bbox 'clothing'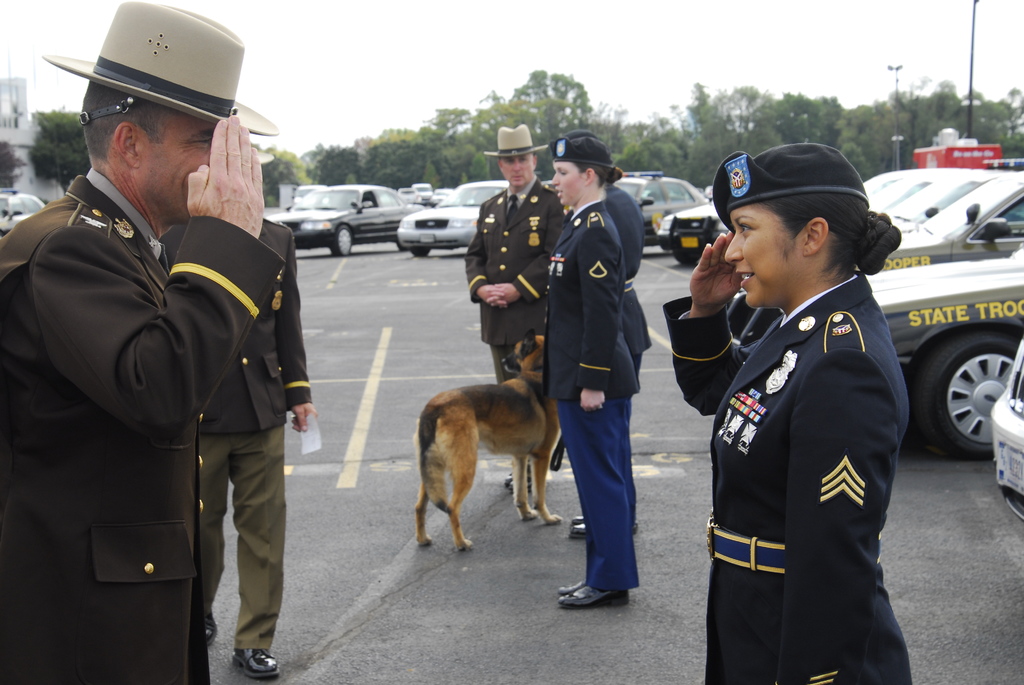
locate(193, 212, 315, 650)
